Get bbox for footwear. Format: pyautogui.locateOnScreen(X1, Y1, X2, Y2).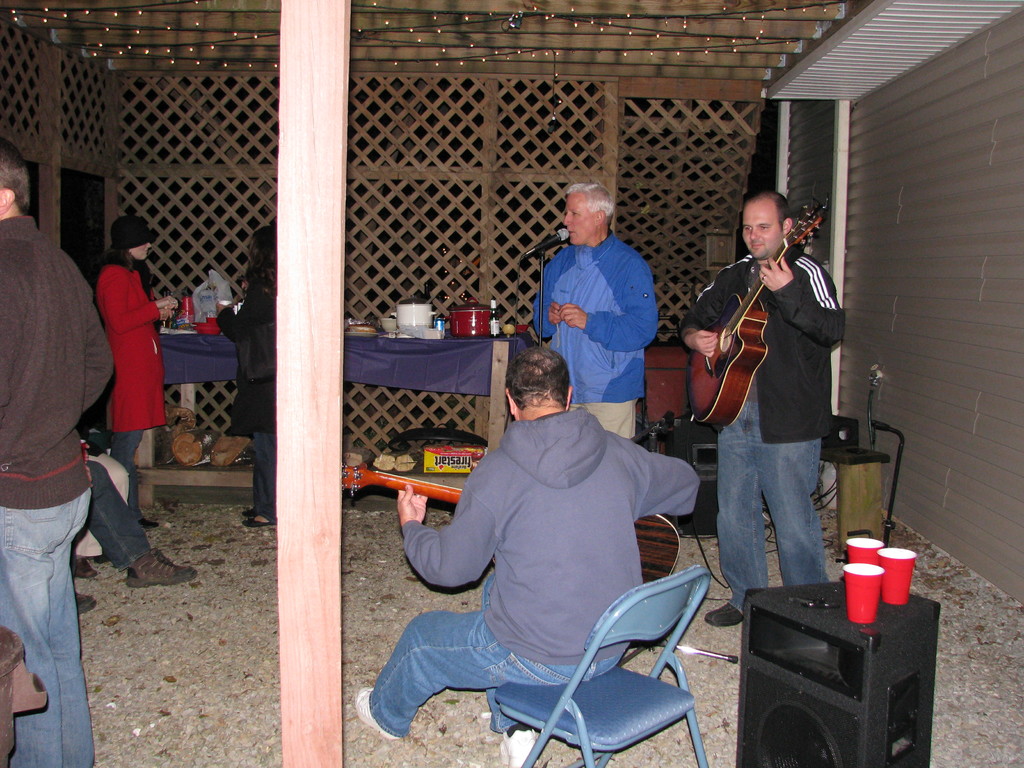
pyautogui.locateOnScreen(353, 684, 396, 742).
